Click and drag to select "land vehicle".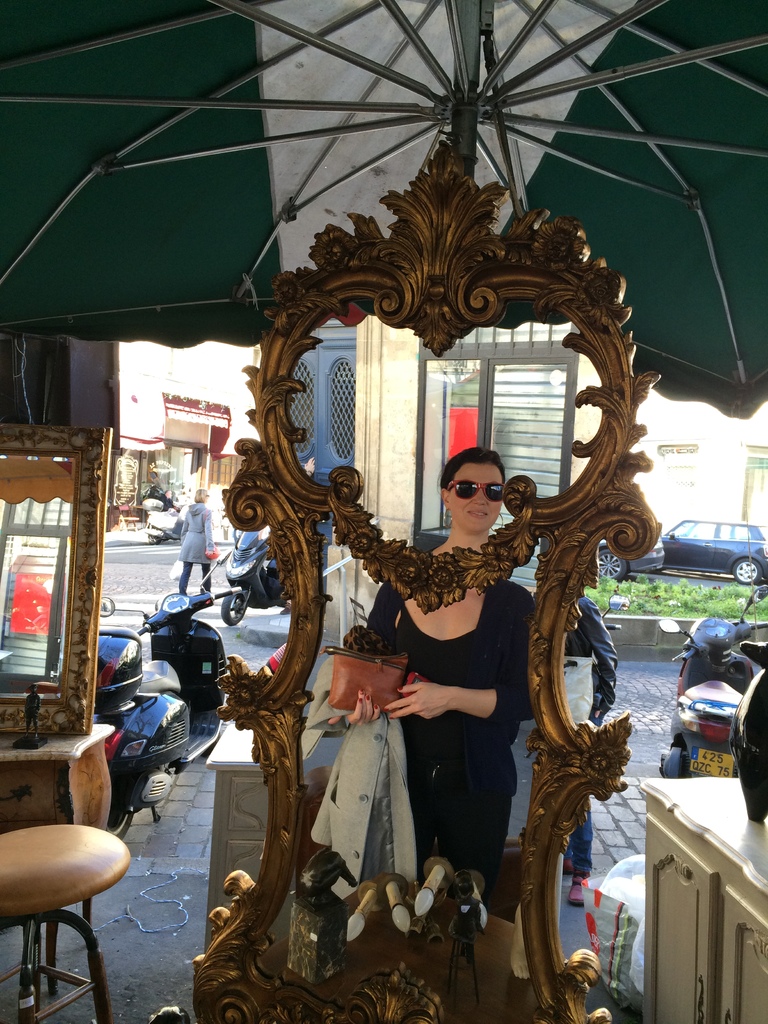
Selection: <region>138, 501, 186, 548</region>.
